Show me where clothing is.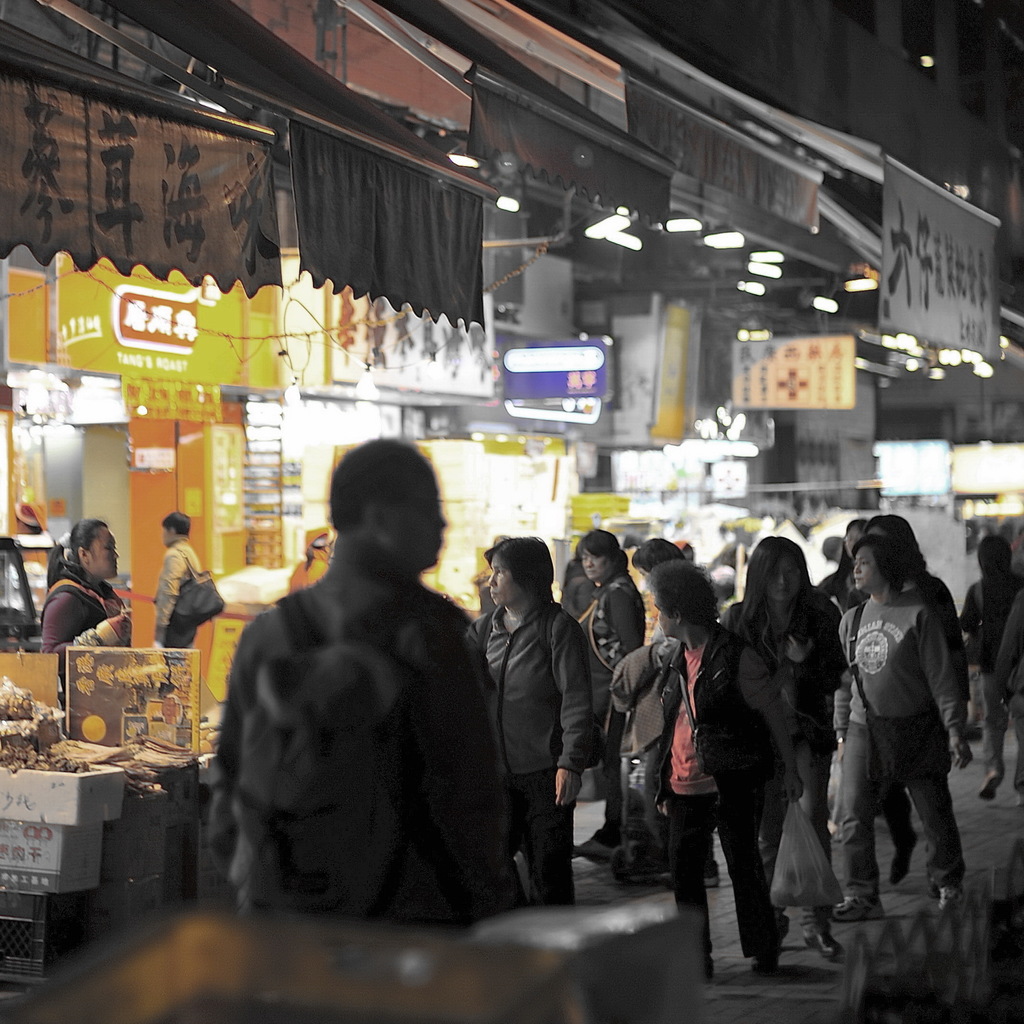
clothing is at (left=158, top=545, right=207, bottom=664).
